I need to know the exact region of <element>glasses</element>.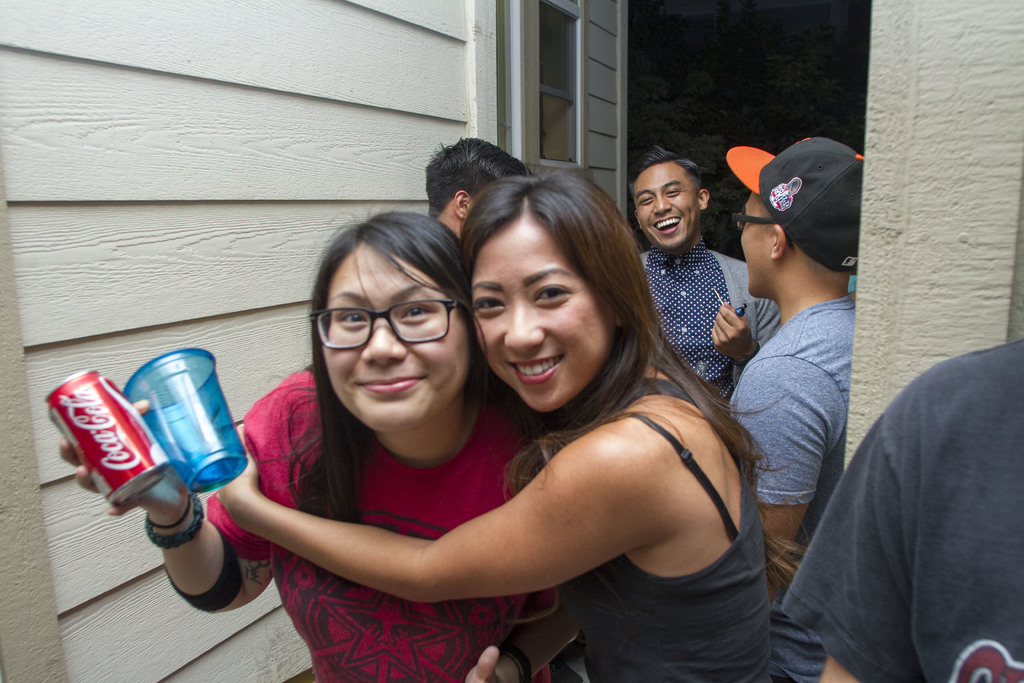
Region: [x1=317, y1=301, x2=458, y2=358].
